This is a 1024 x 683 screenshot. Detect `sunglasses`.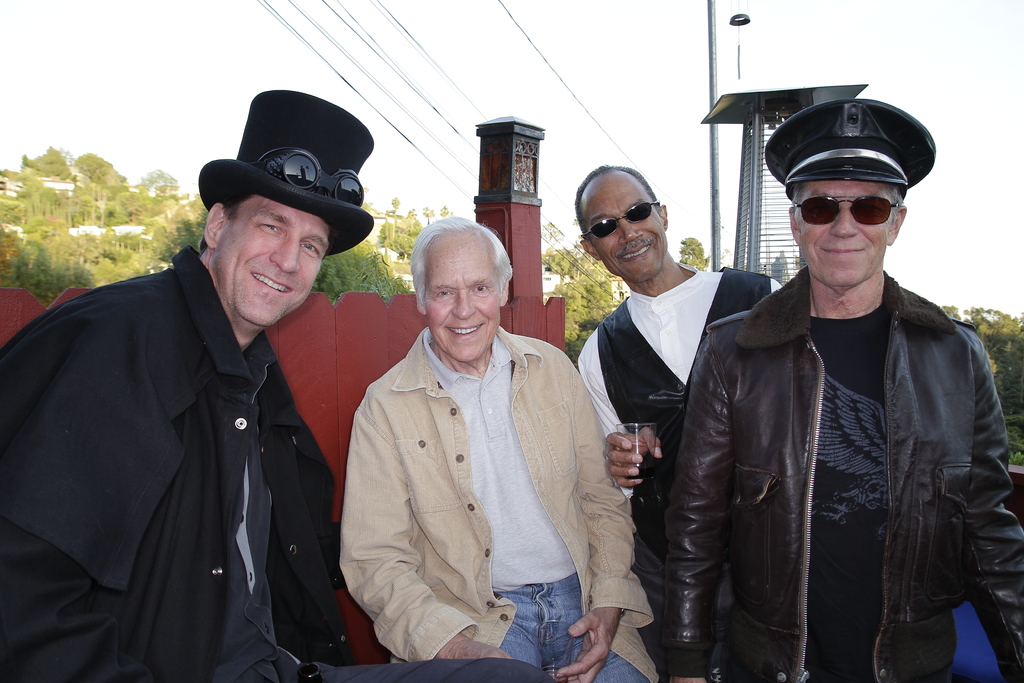
{"x1": 795, "y1": 198, "x2": 901, "y2": 224}.
